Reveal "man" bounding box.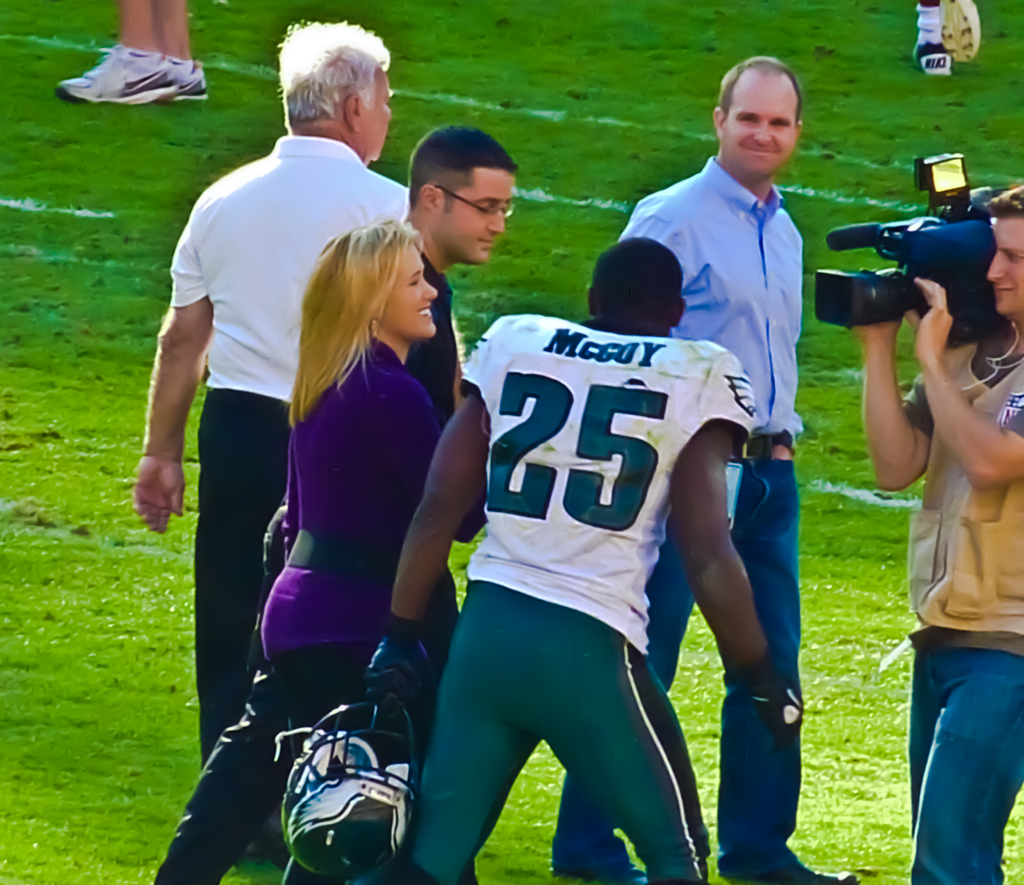
Revealed: bbox=[363, 234, 806, 884].
